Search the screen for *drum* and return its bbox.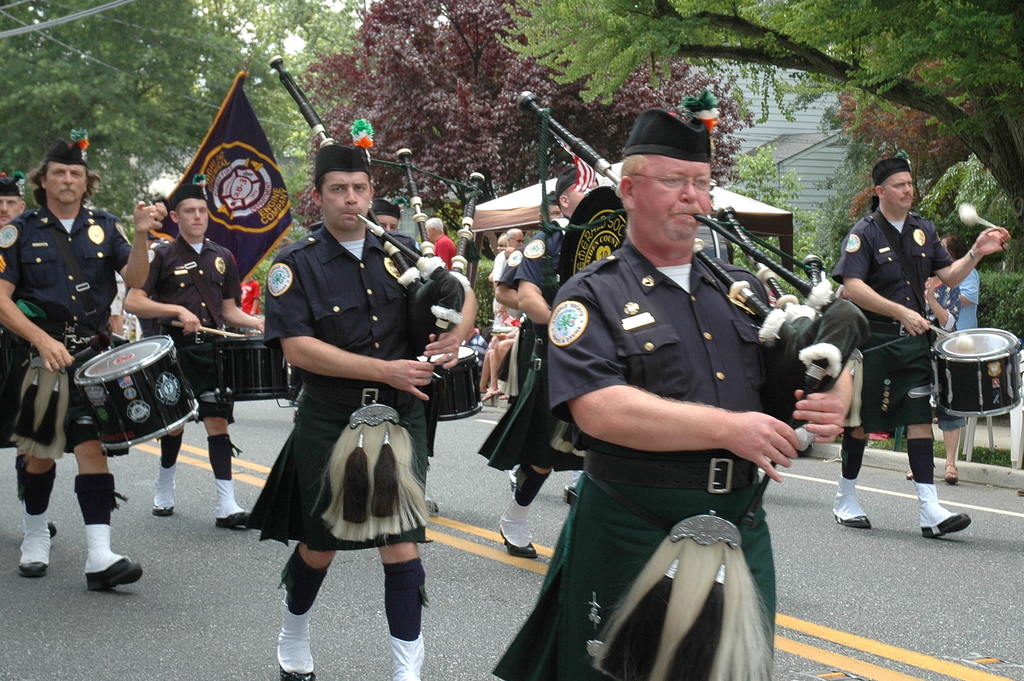
Found: select_region(924, 319, 1016, 396).
